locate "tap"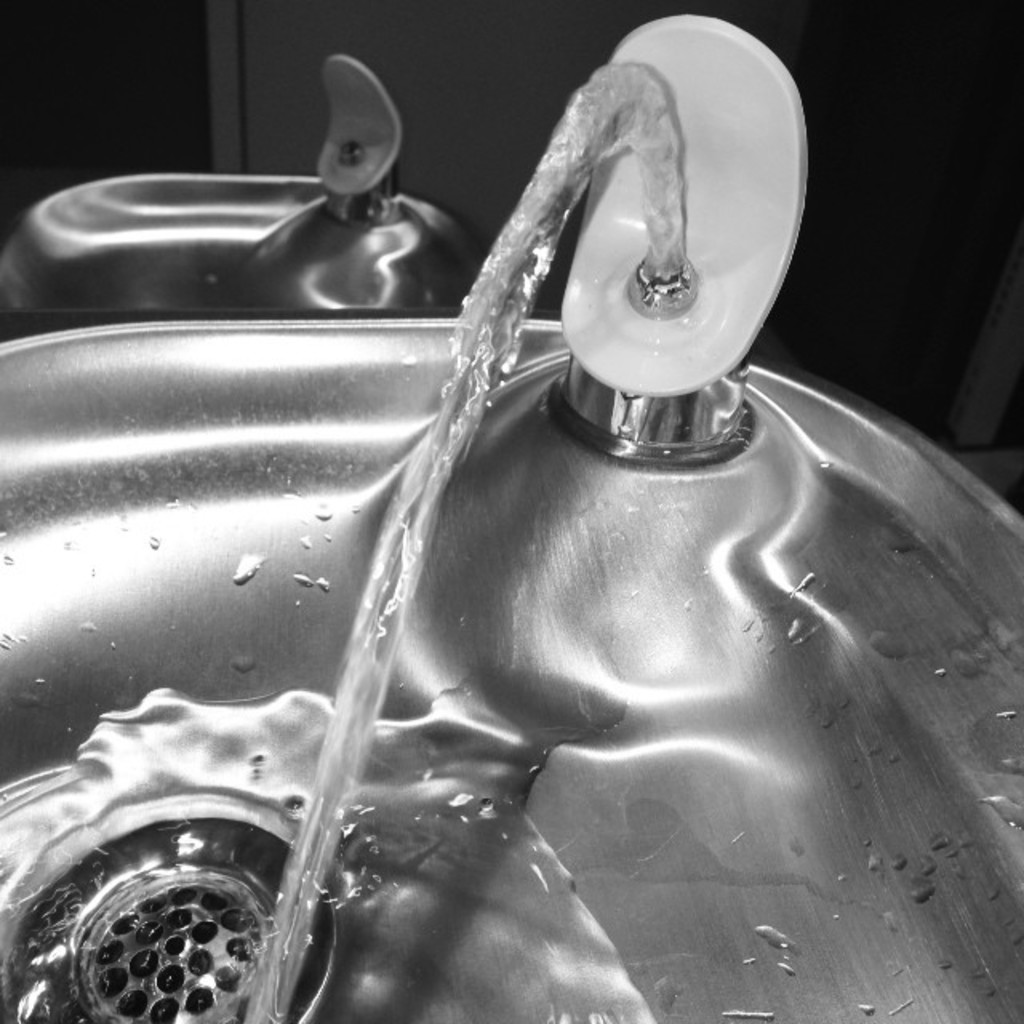
bbox(566, 2, 816, 461)
